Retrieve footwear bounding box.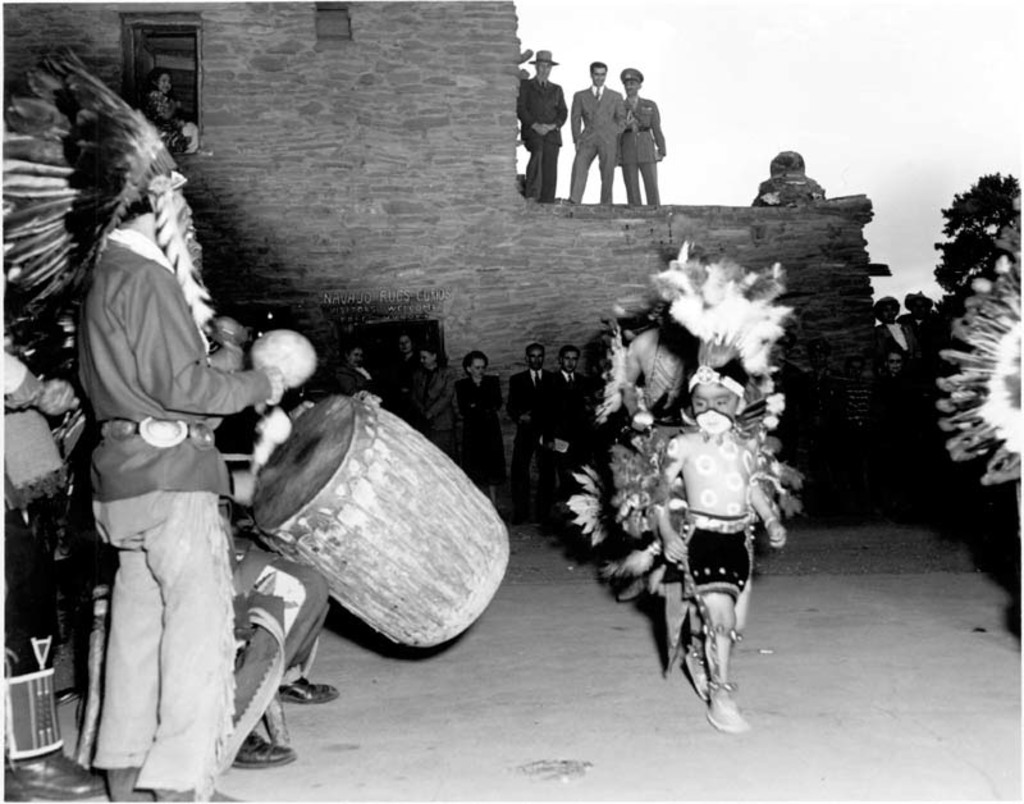
Bounding box: 710:702:749:730.
